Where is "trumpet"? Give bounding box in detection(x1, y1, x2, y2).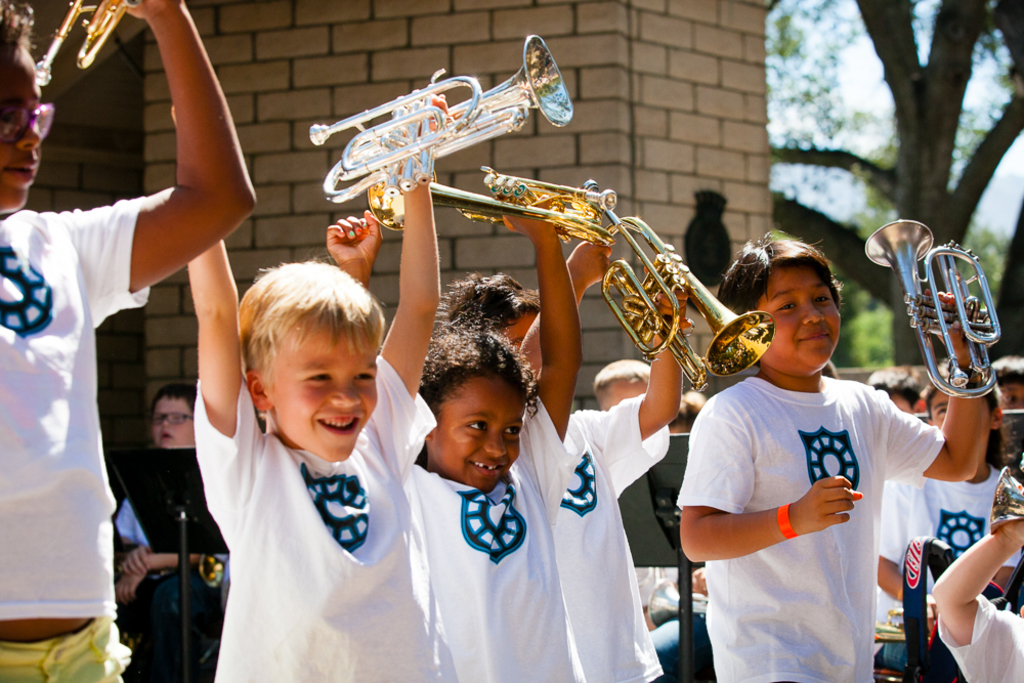
detection(310, 35, 573, 204).
